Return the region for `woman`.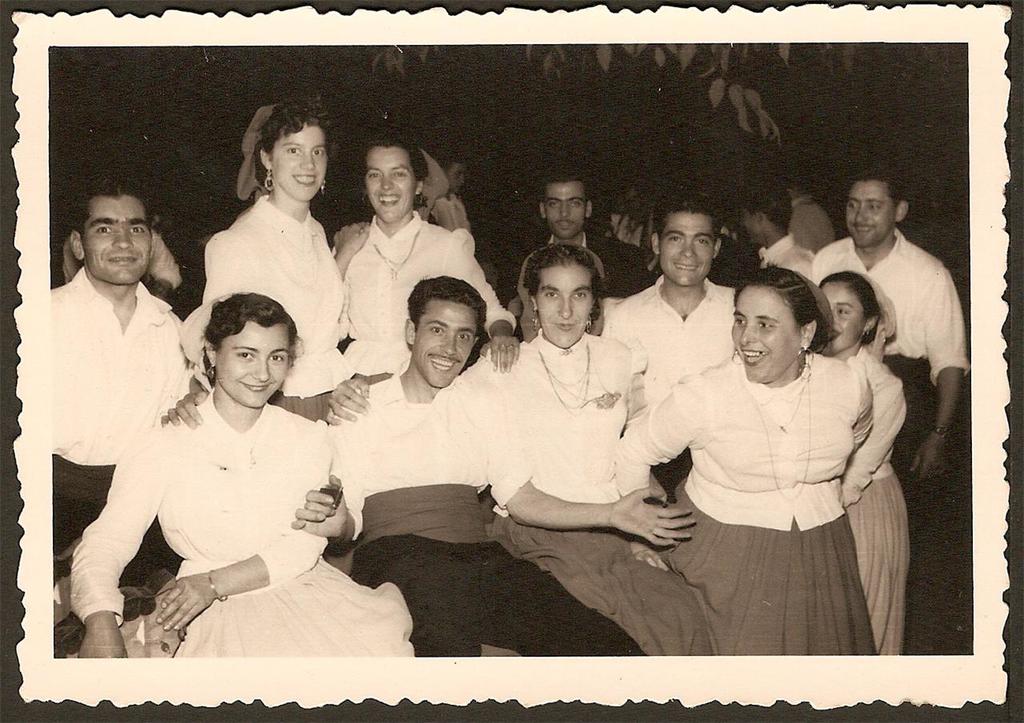
x1=630, y1=272, x2=887, y2=654.
